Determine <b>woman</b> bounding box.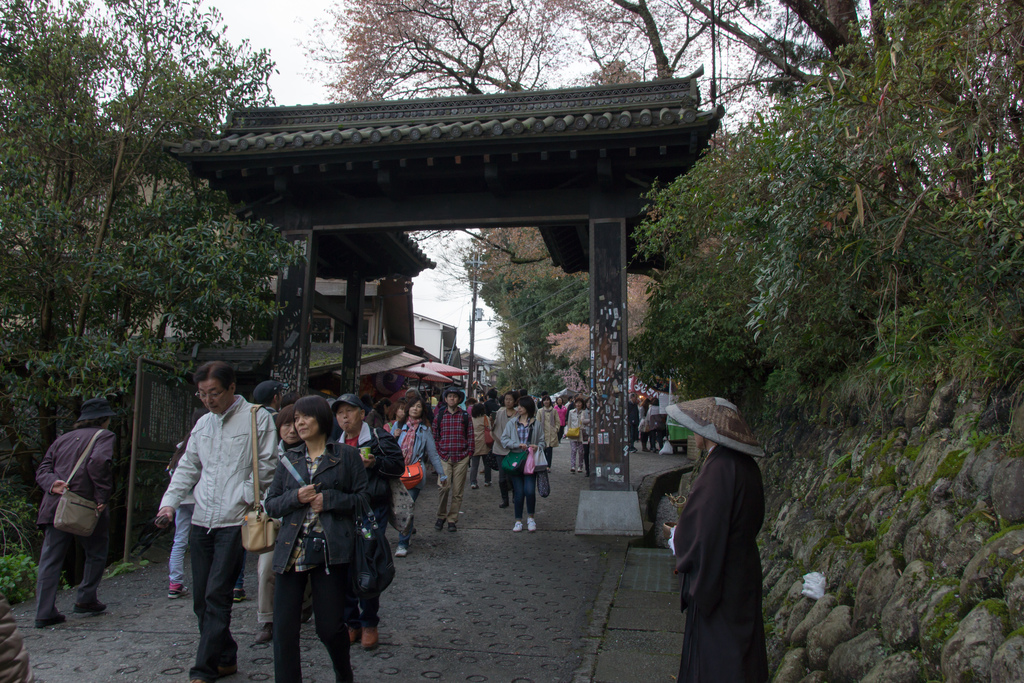
Determined: {"left": 264, "top": 395, "right": 380, "bottom": 682}.
